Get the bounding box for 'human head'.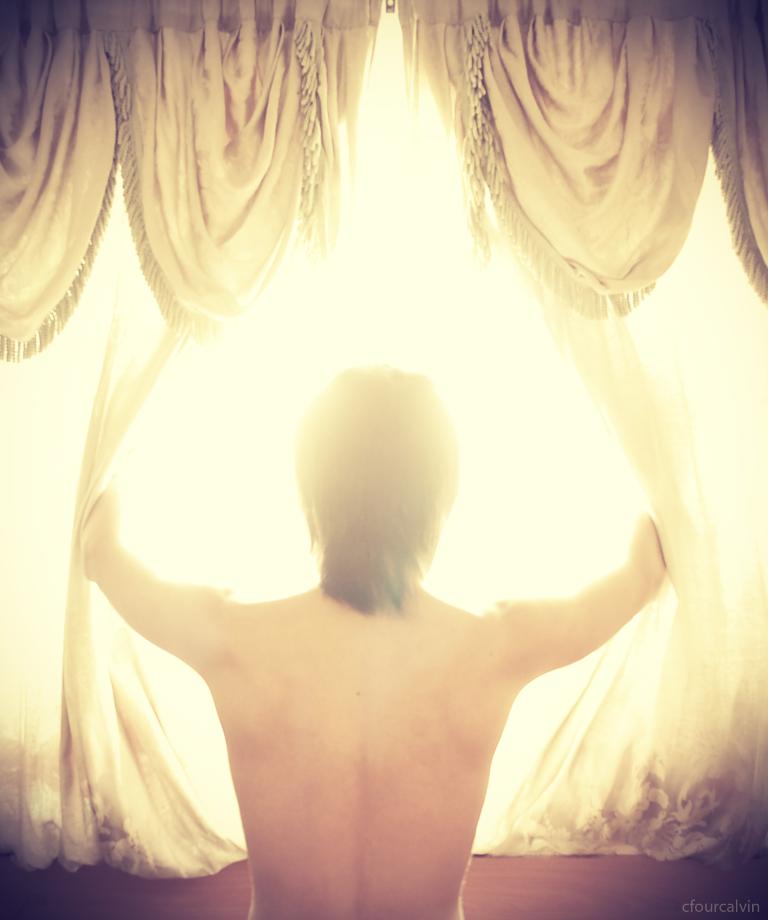
(295,328,482,618).
